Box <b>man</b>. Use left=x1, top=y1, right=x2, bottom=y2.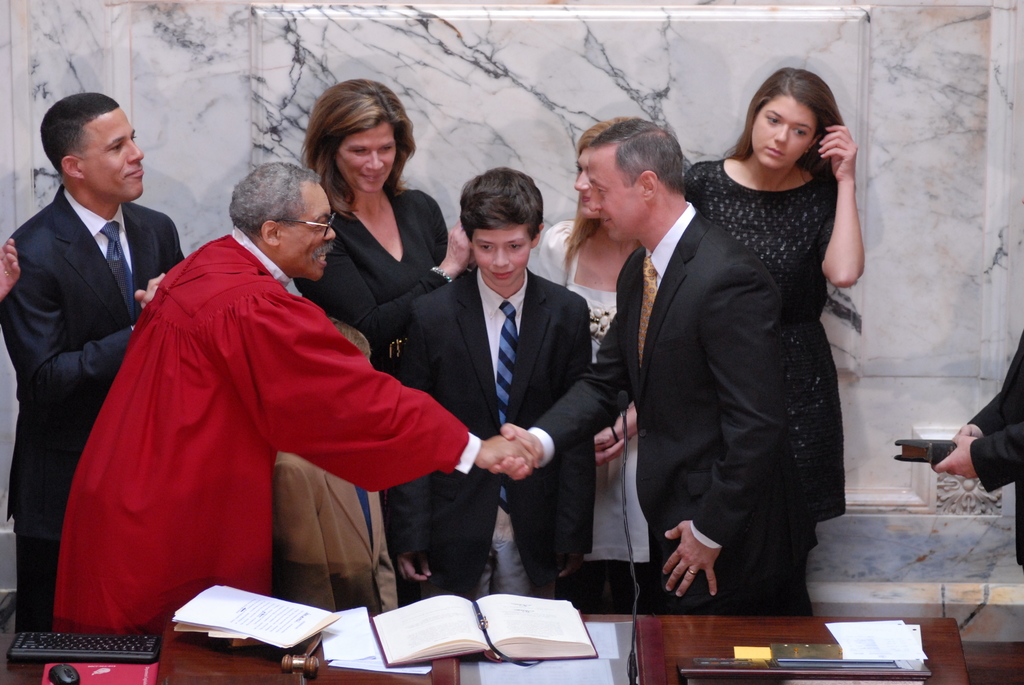
left=53, top=159, right=534, bottom=642.
